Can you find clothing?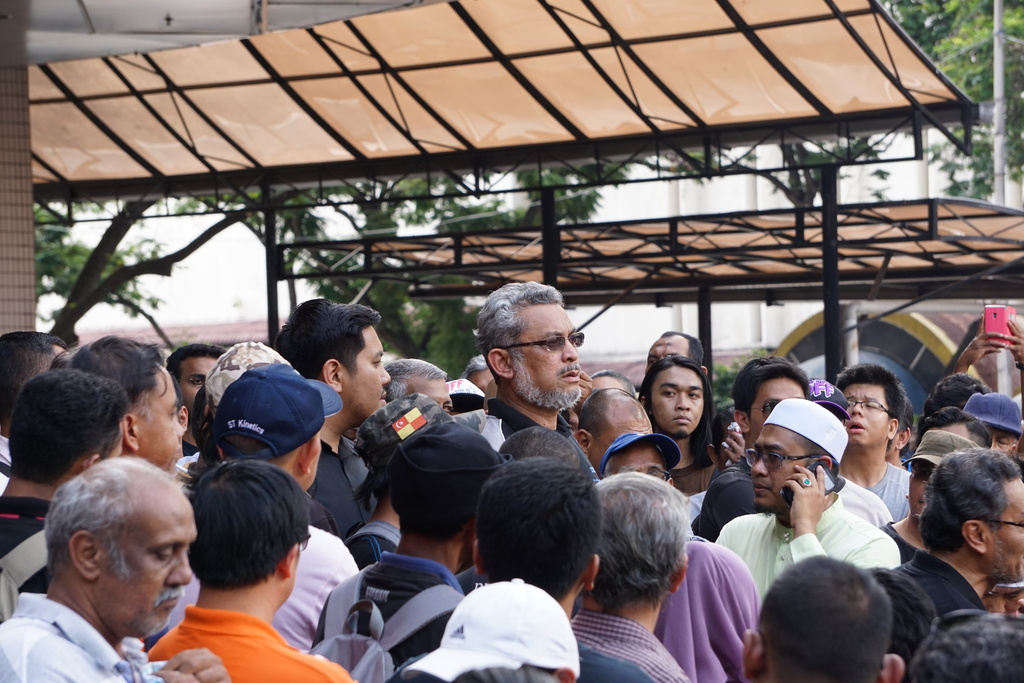
Yes, bounding box: <bbox>652, 537, 758, 682</bbox>.
